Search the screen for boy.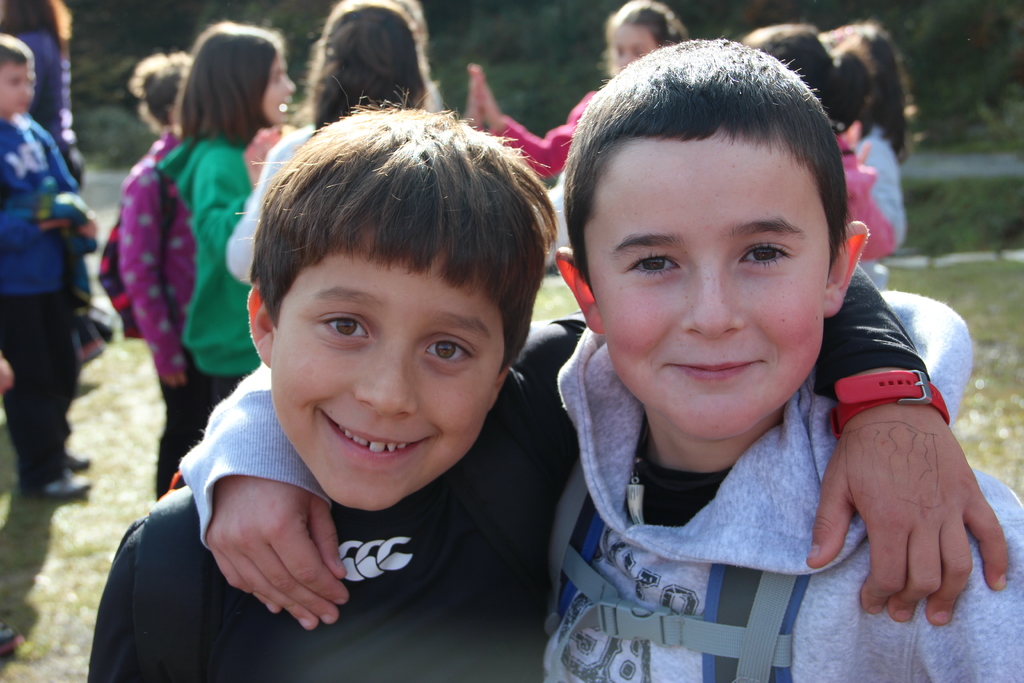
Found at crop(1, 33, 100, 497).
